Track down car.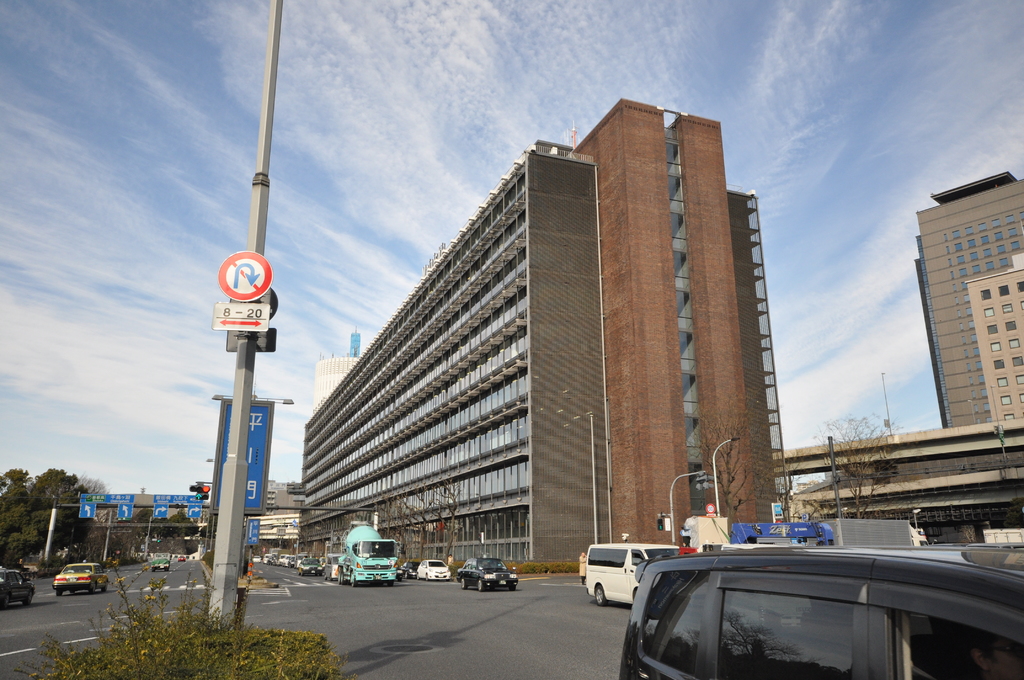
Tracked to (151,560,169,571).
